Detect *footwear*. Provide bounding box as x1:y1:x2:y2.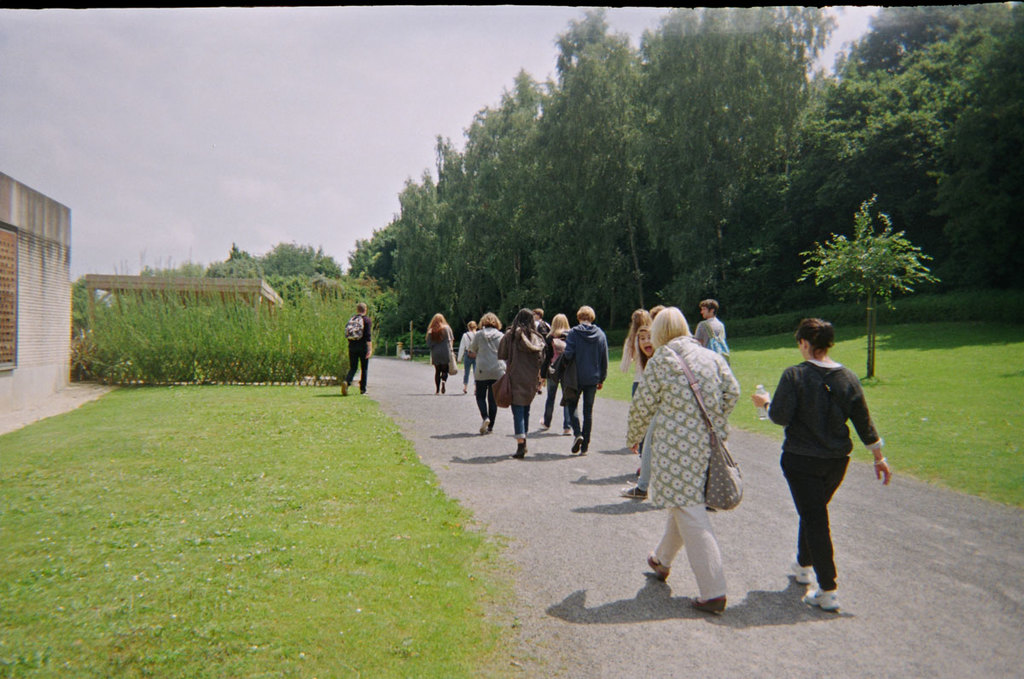
431:391:439:395.
